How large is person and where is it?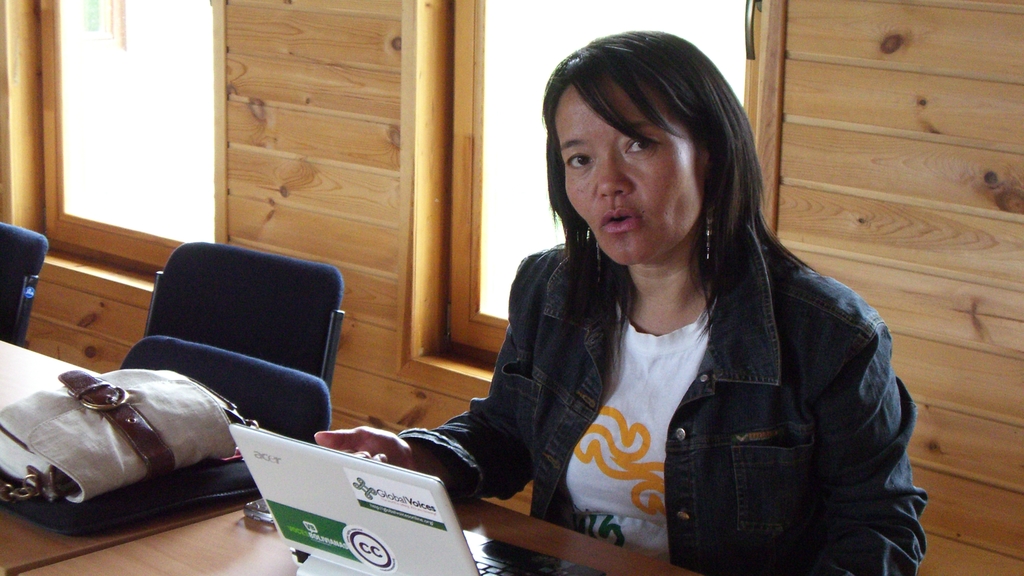
Bounding box: 316/29/928/575.
